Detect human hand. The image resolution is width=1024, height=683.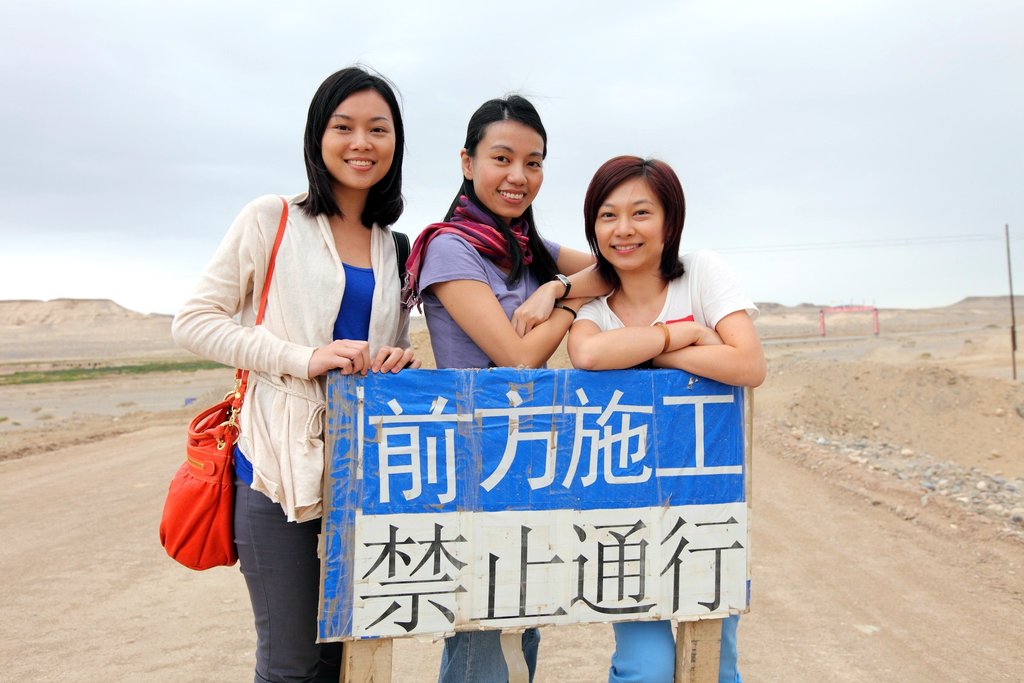
bbox=(369, 344, 422, 376).
